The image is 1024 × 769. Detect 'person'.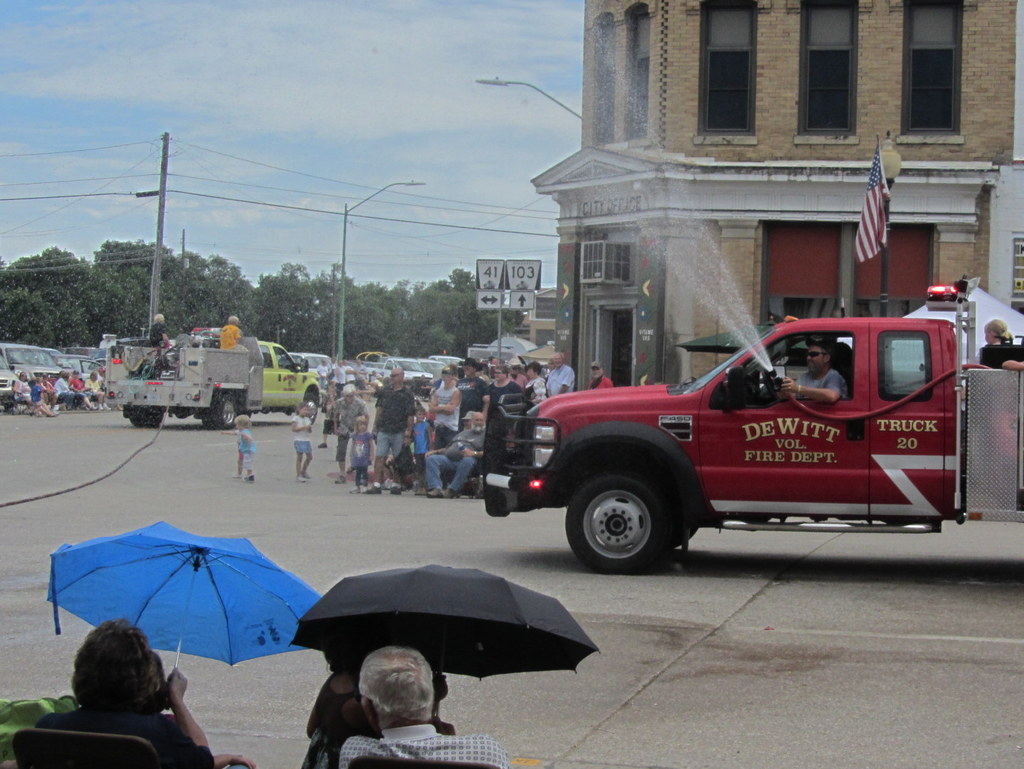
Detection: x1=32, y1=608, x2=261, y2=768.
